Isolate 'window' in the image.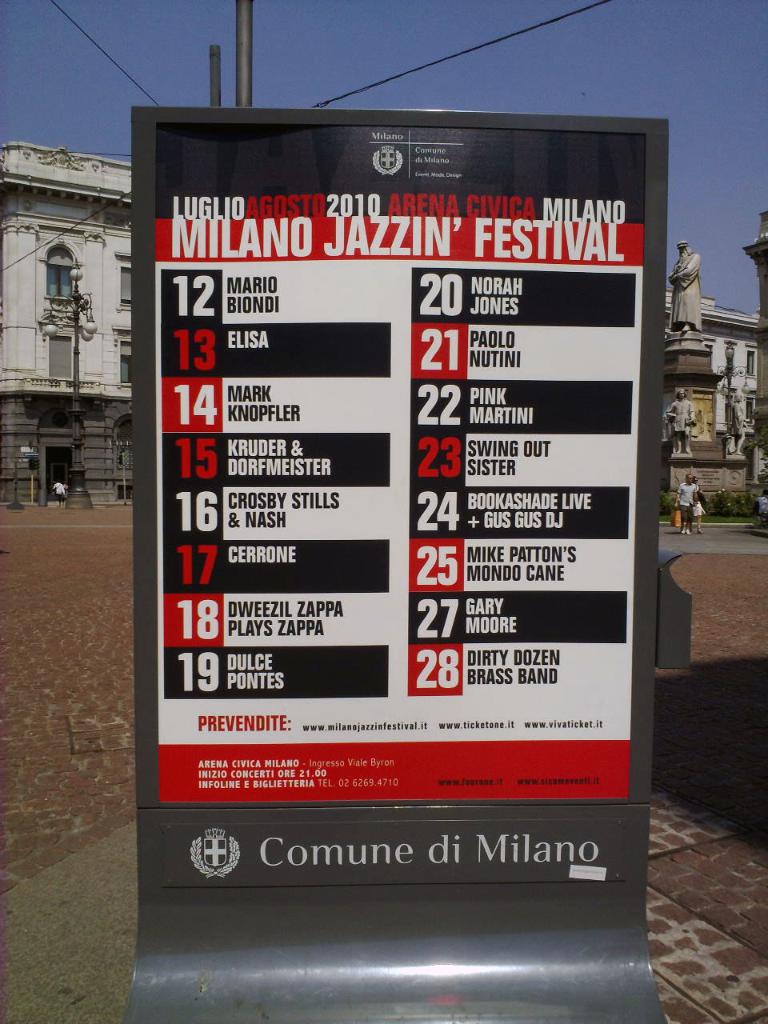
Isolated region: <bbox>747, 394, 753, 420</bbox>.
